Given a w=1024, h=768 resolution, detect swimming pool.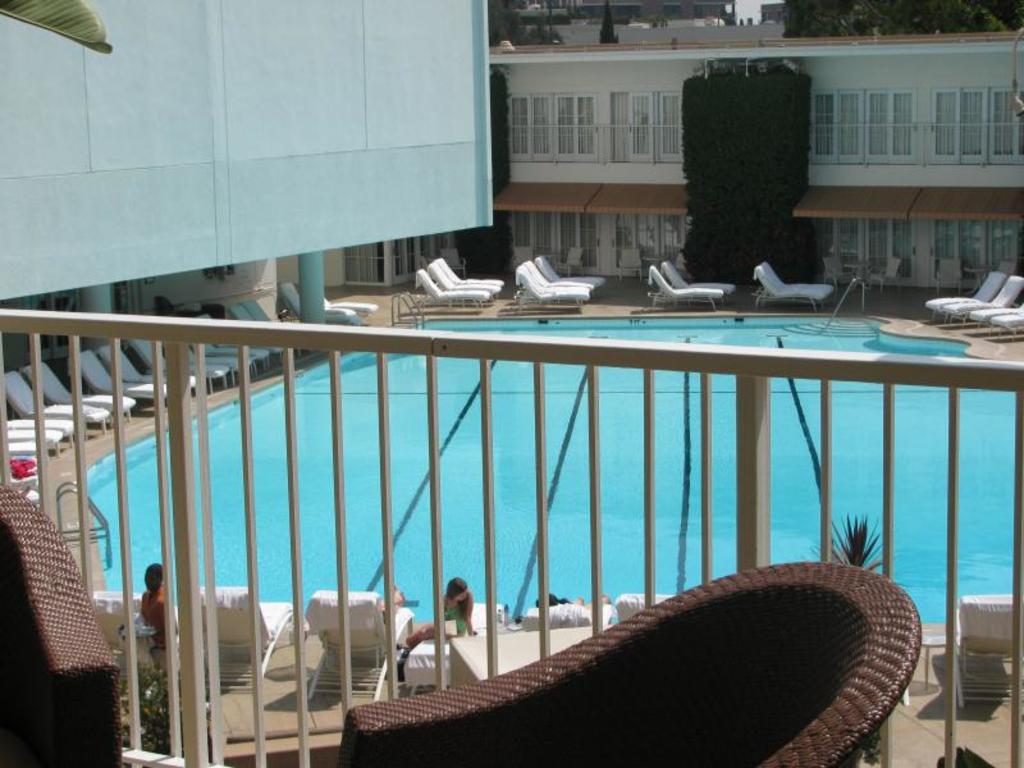
(0, 337, 1023, 741).
